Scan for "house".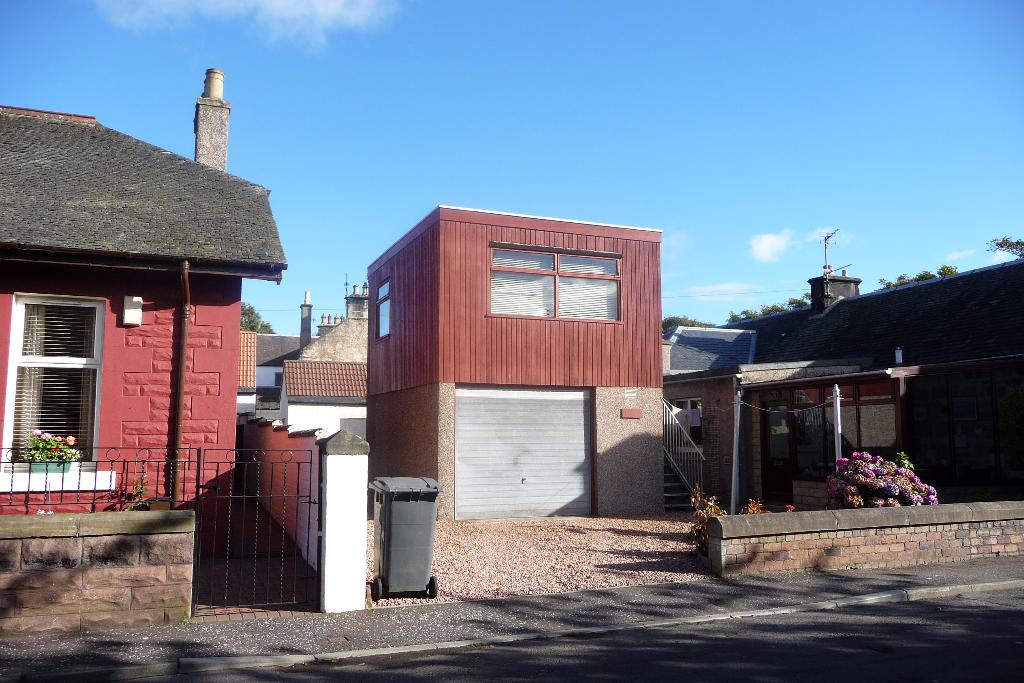
Scan result: bbox=(270, 358, 365, 466).
